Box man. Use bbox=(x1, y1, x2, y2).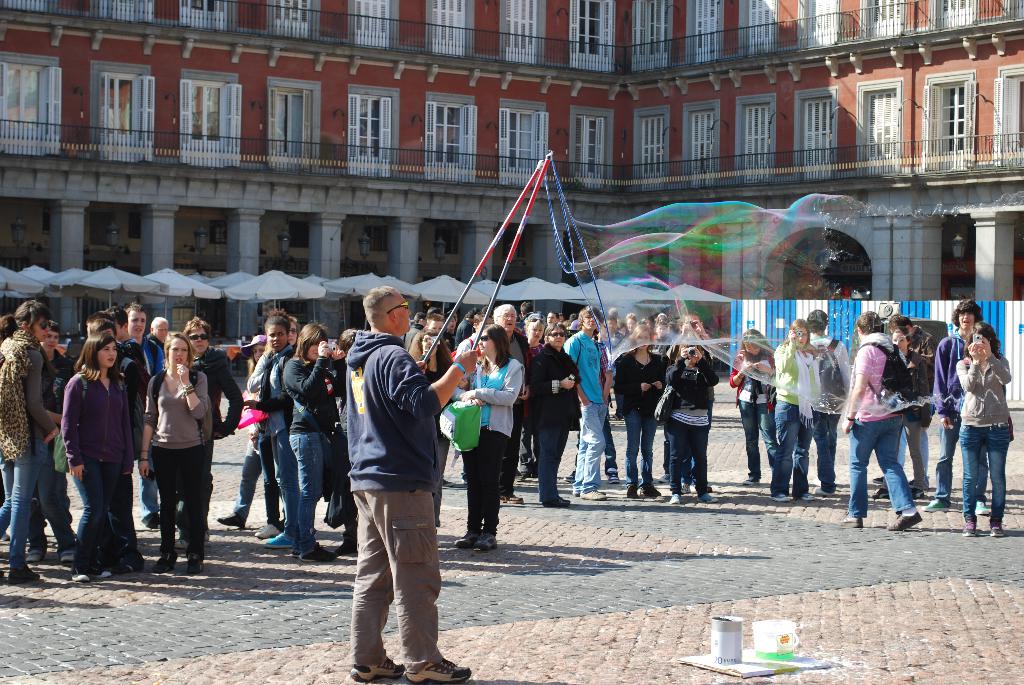
bbox=(0, 292, 60, 580).
